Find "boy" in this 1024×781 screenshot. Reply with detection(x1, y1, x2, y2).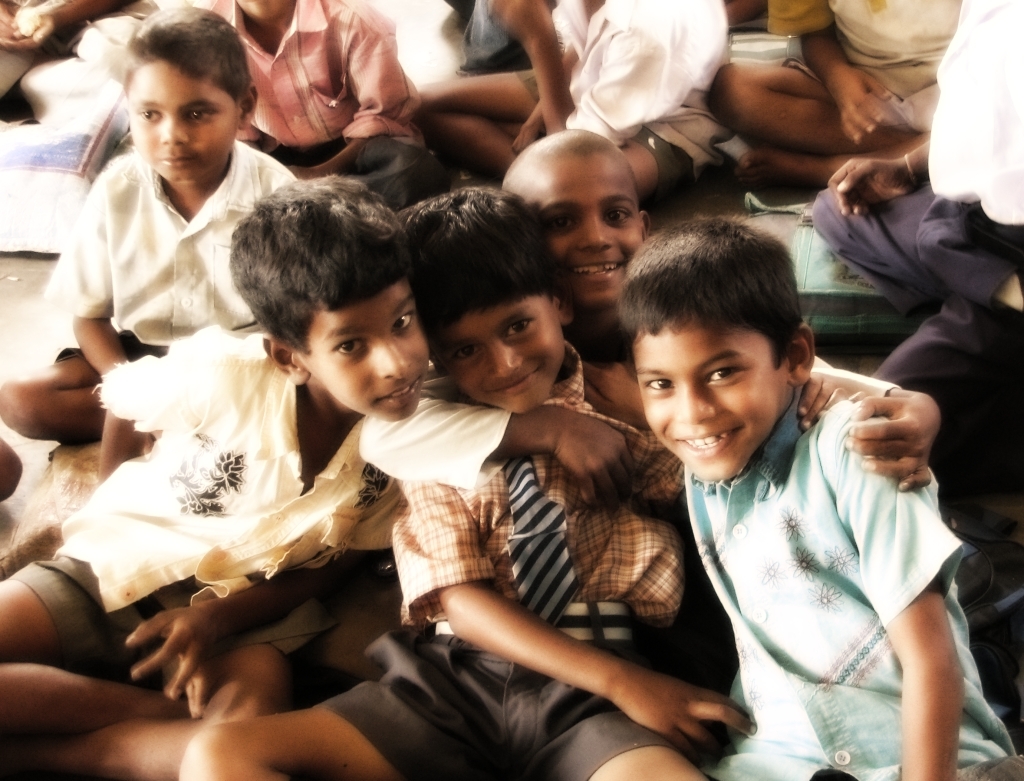
detection(597, 193, 950, 775).
